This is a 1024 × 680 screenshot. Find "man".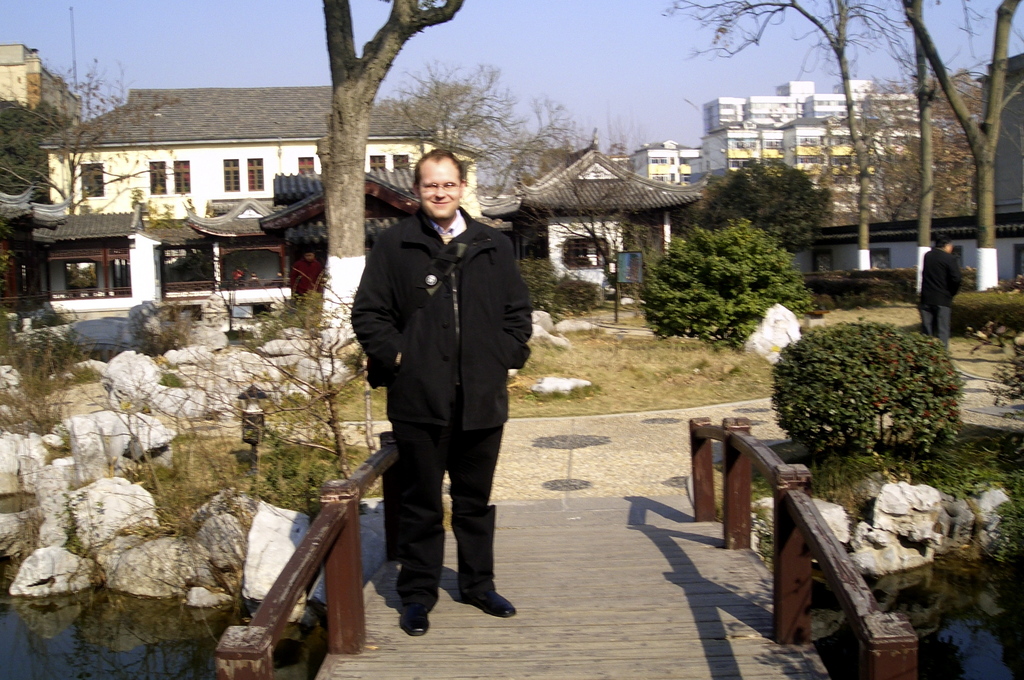
Bounding box: [344, 160, 538, 645].
